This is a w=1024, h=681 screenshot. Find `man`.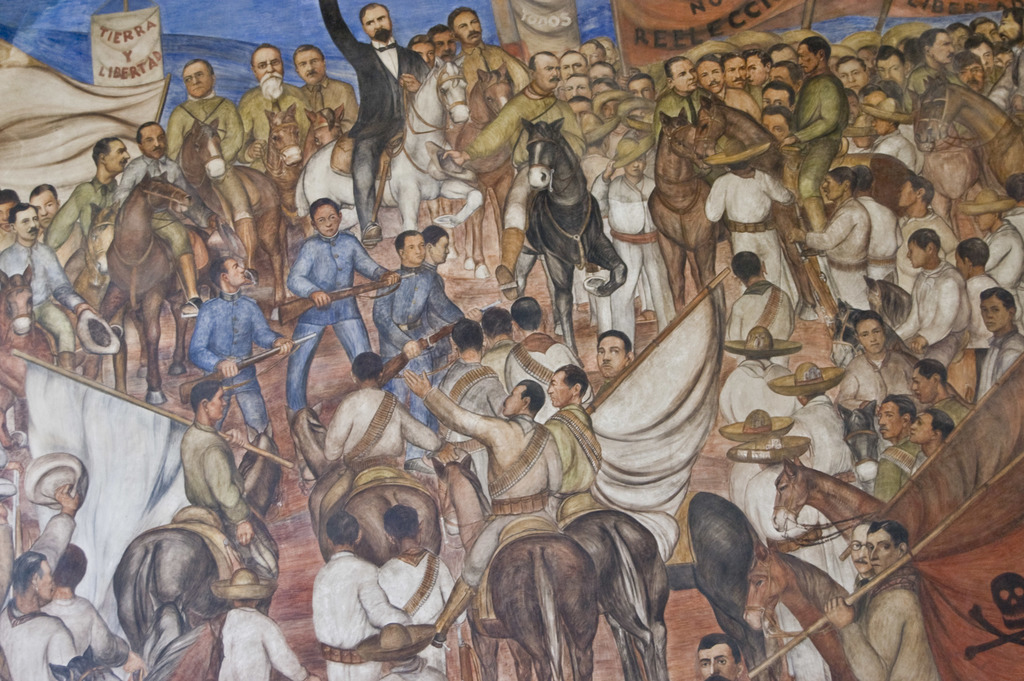
Bounding box: [left=181, top=261, right=287, bottom=443].
